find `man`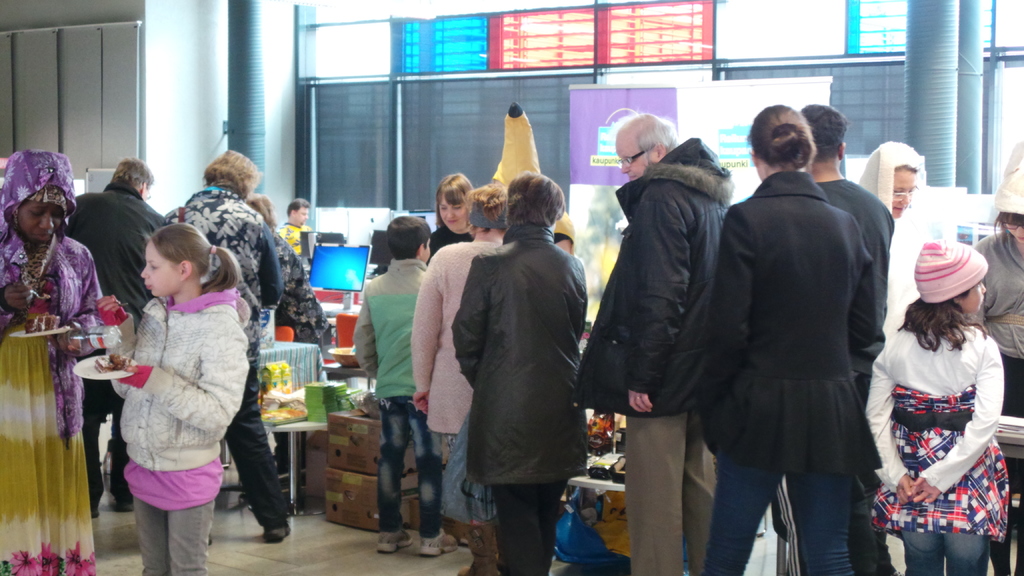
locate(59, 155, 184, 509)
